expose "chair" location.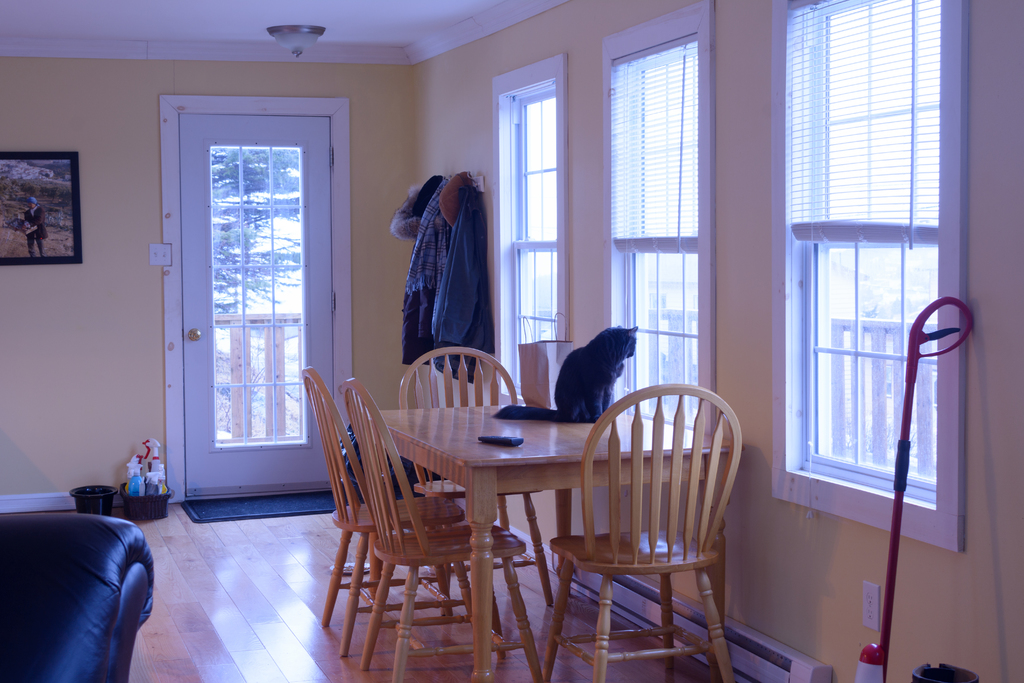
Exposed at l=0, t=513, r=155, b=682.
